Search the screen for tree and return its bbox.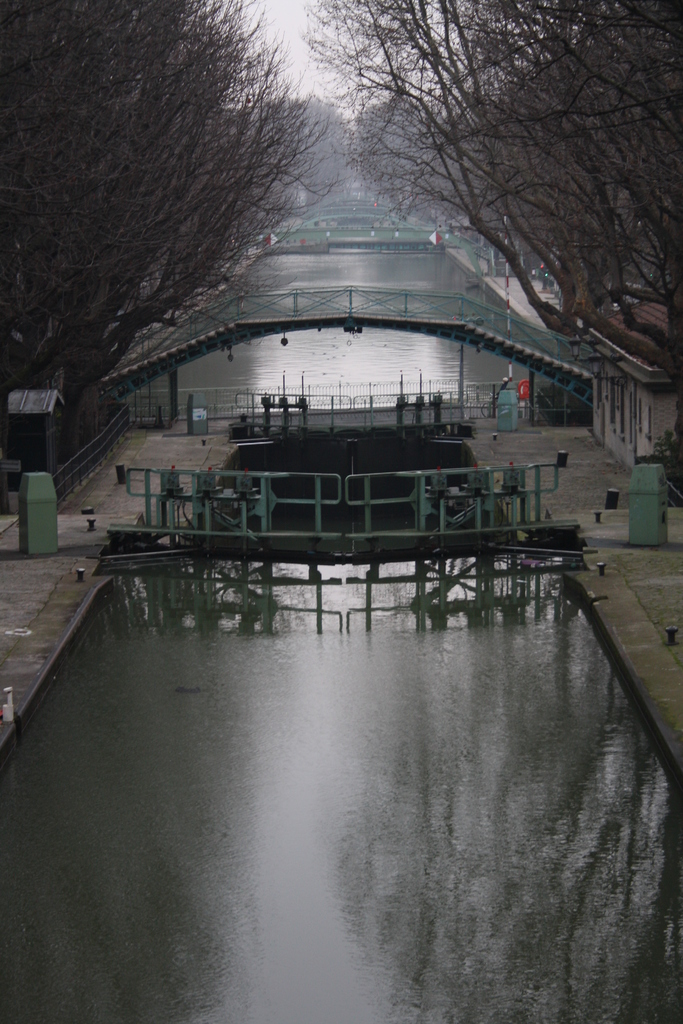
Found: (x1=0, y1=0, x2=313, y2=462).
